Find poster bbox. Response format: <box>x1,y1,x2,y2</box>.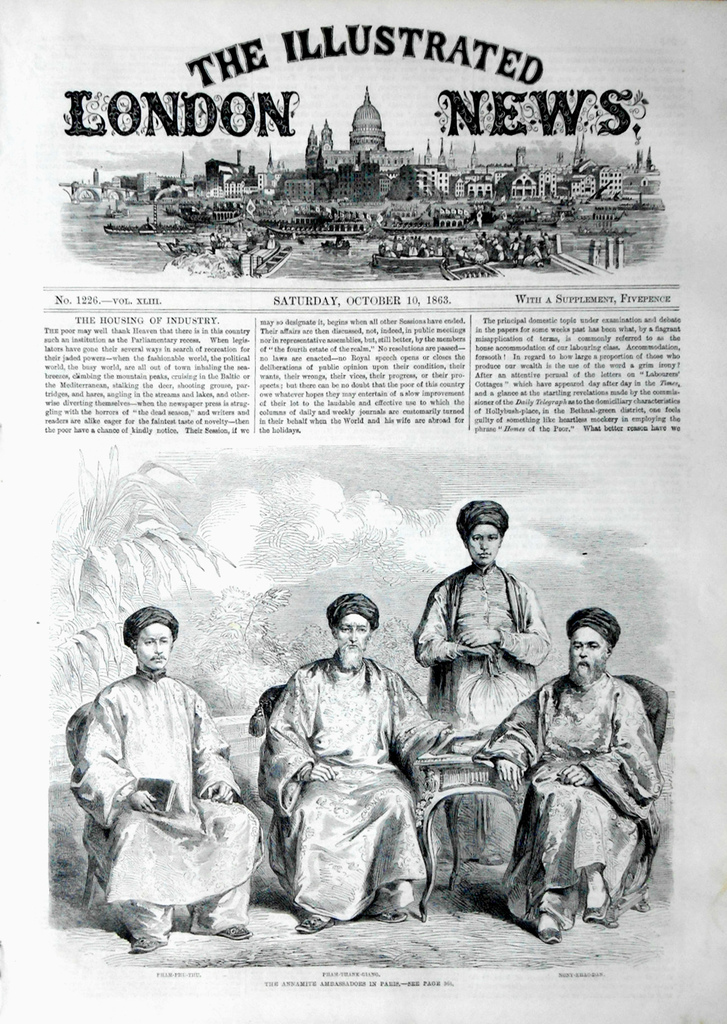
<box>0,0,726,1023</box>.
